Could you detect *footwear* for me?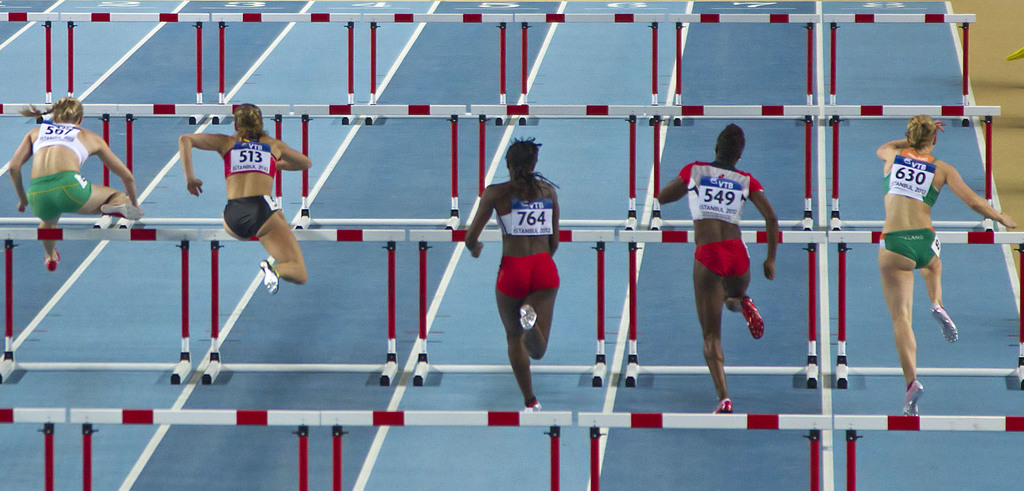
Detection result: (x1=522, y1=399, x2=538, y2=413).
